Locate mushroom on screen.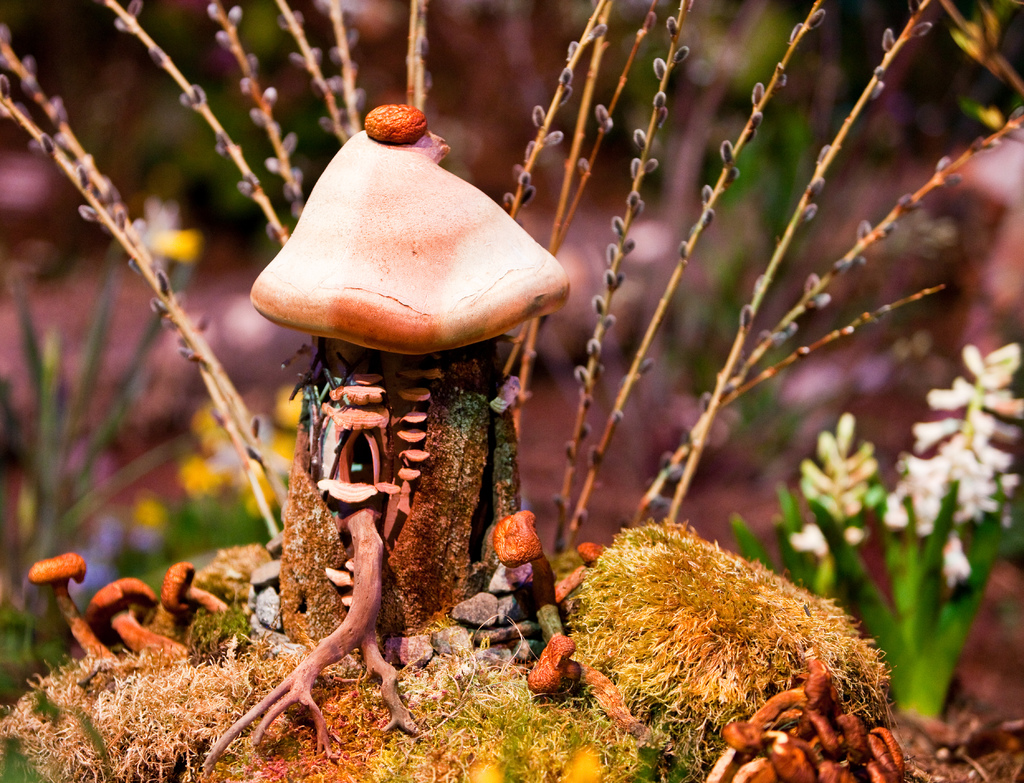
On screen at x1=25, y1=551, x2=121, y2=659.
